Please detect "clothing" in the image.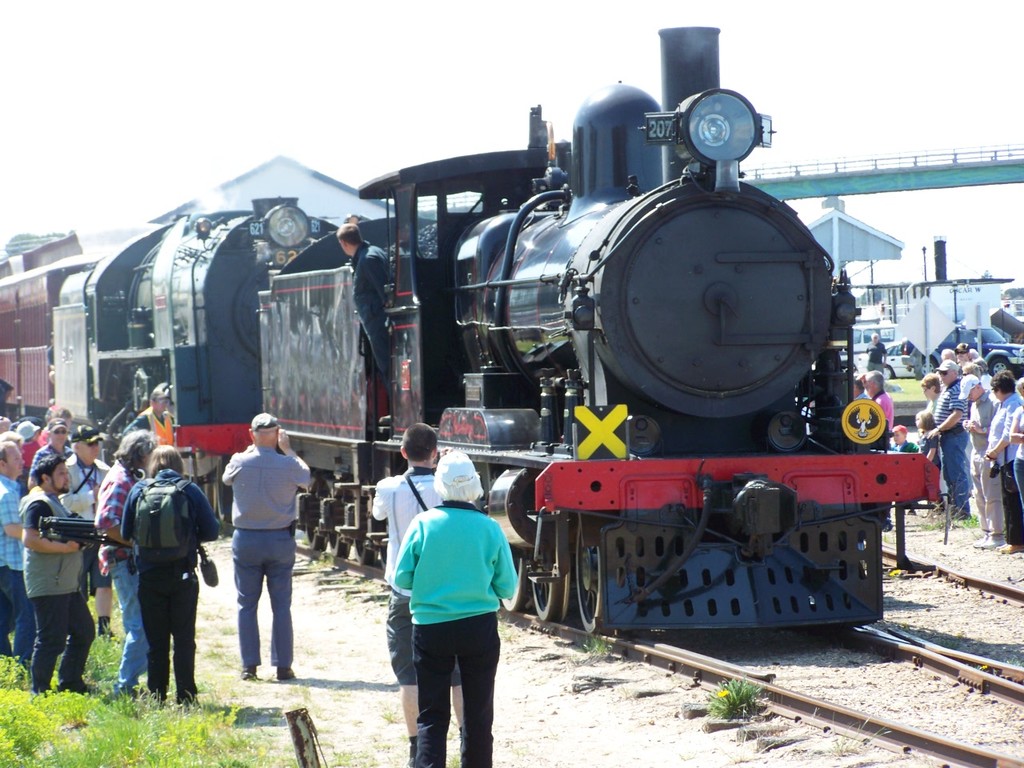
detection(207, 440, 318, 674).
